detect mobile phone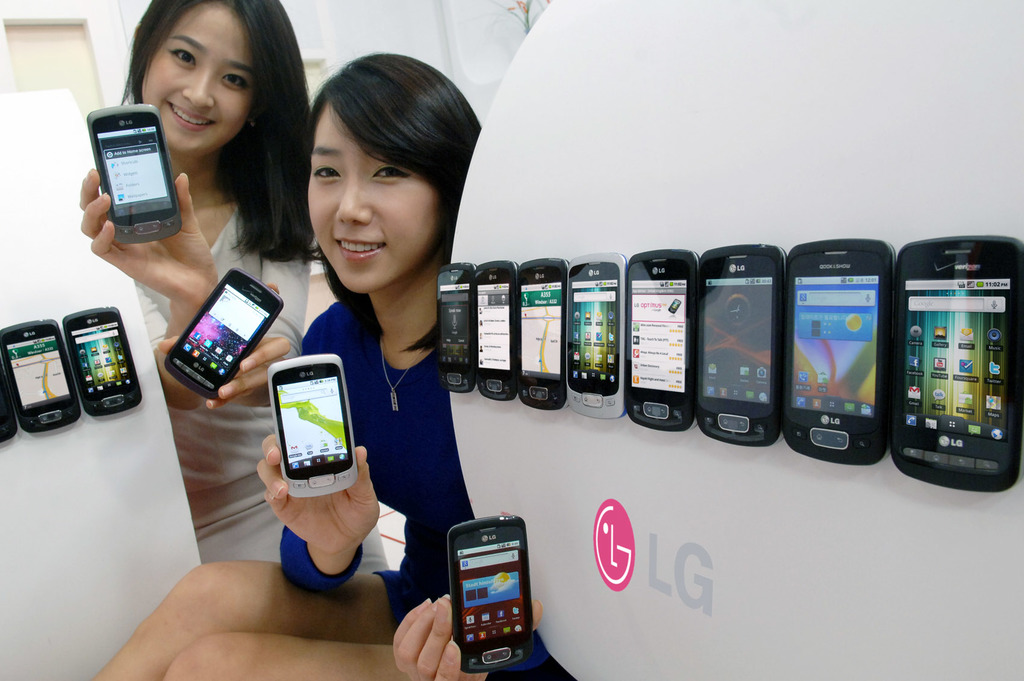
locate(61, 307, 144, 417)
